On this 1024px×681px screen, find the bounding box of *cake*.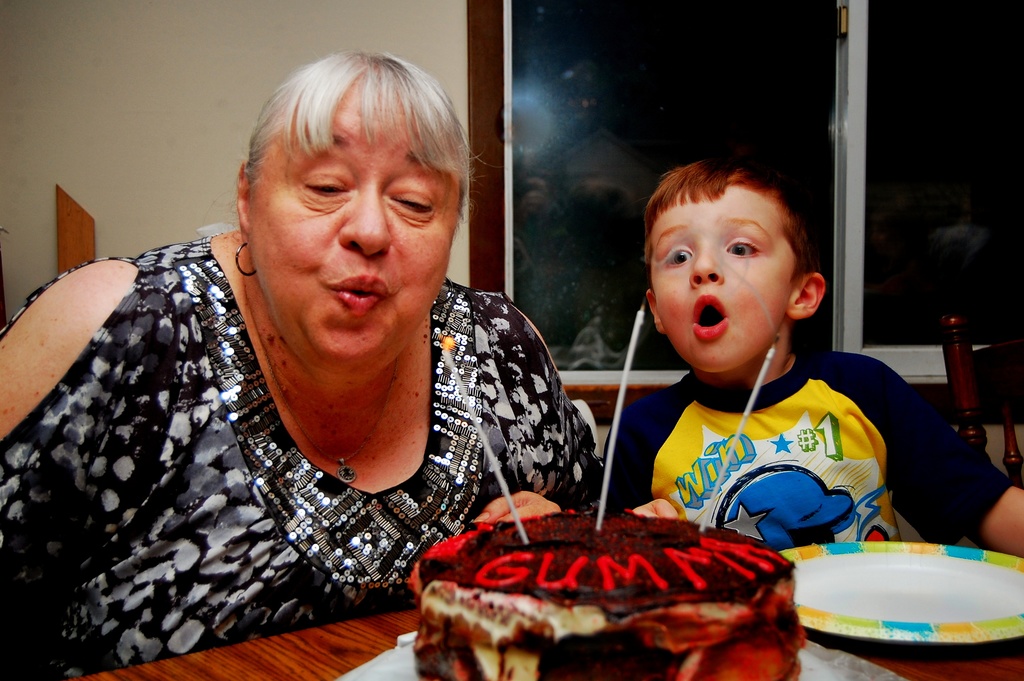
Bounding box: (x1=404, y1=508, x2=794, y2=680).
